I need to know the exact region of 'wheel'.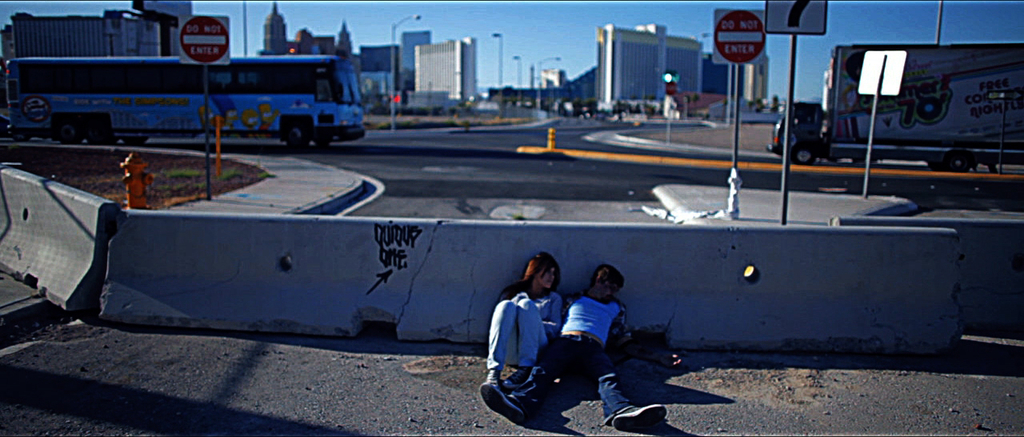
Region: bbox=(313, 138, 332, 151).
